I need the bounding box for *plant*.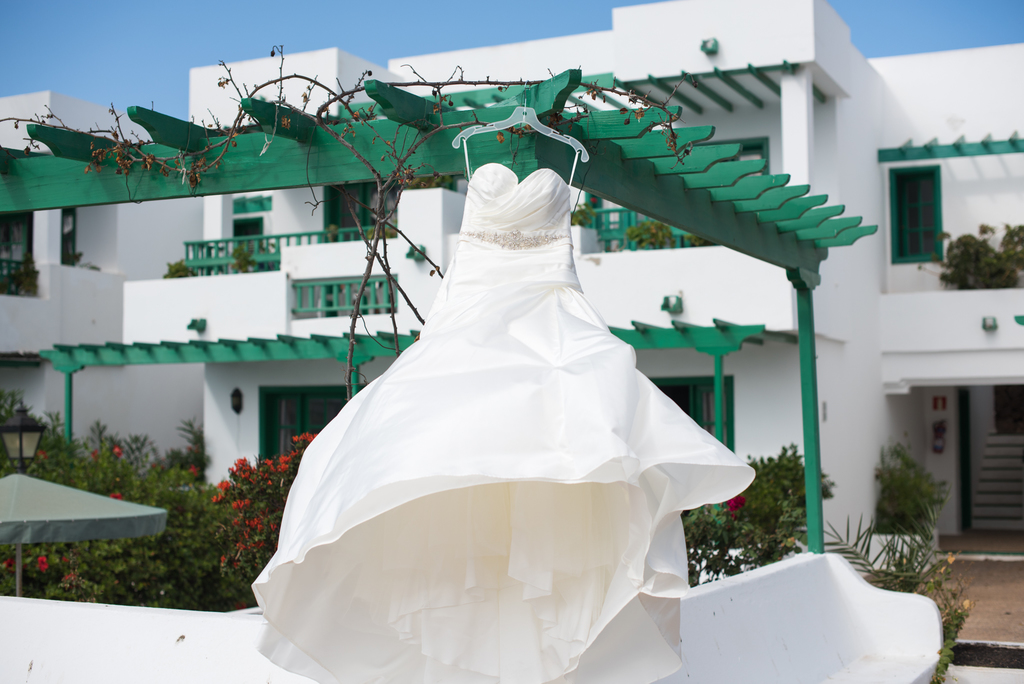
Here it is: left=228, top=233, right=271, bottom=269.
